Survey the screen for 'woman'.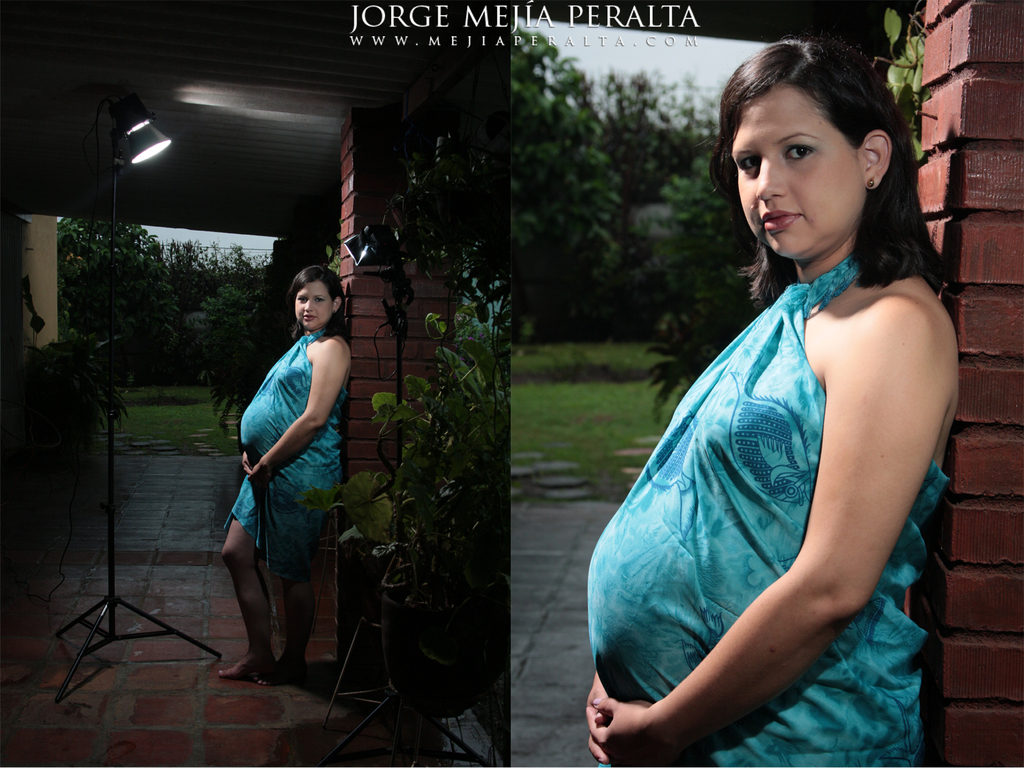
Survey found: pyautogui.locateOnScreen(558, 24, 960, 768).
